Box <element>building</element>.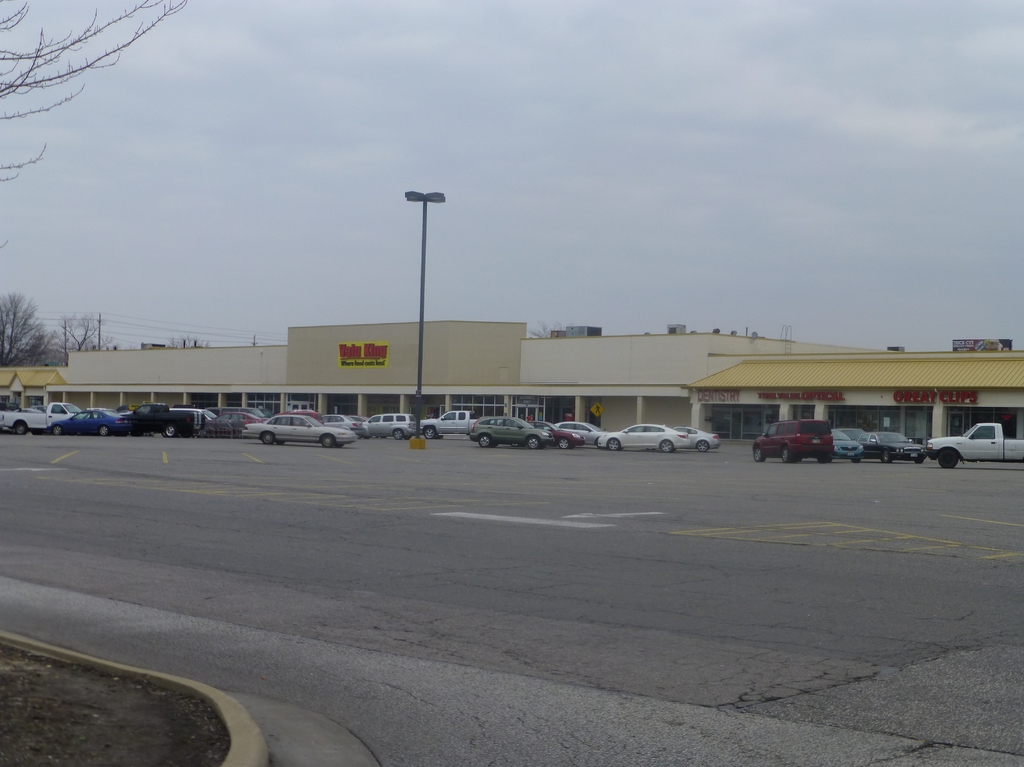
0,320,1023,446.
